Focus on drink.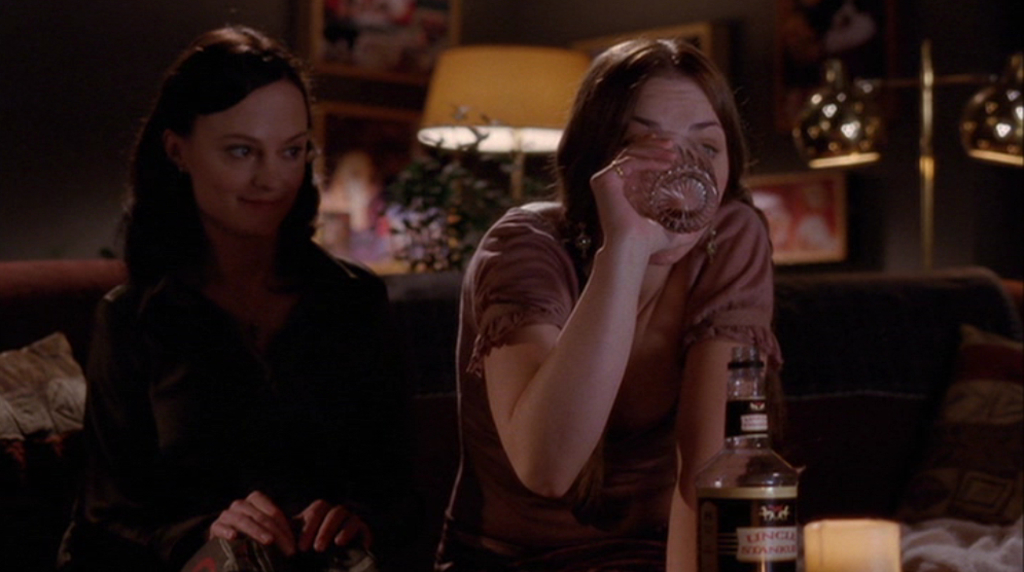
Focused at box(676, 376, 800, 561).
